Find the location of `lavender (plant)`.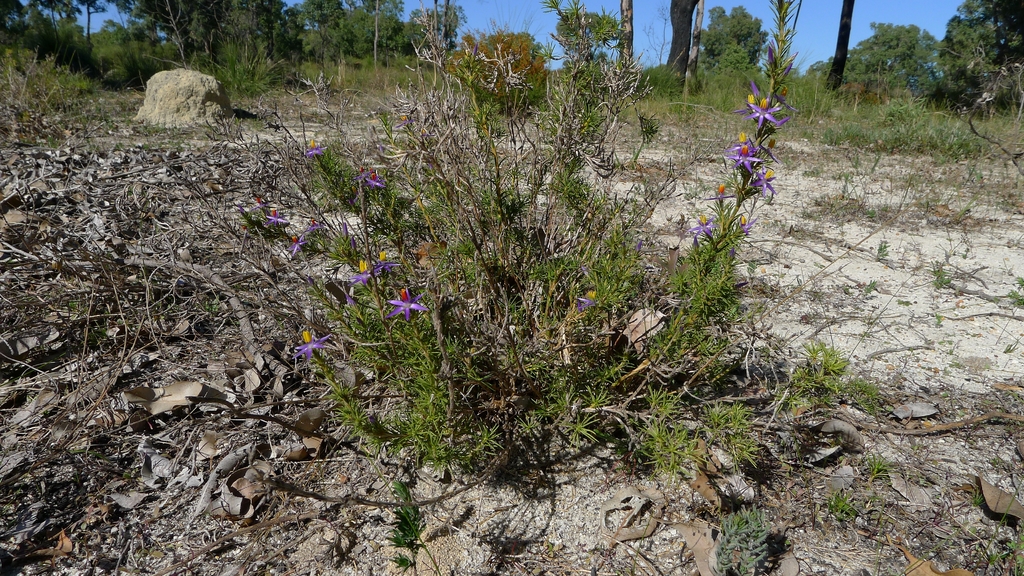
Location: select_region(384, 275, 423, 329).
